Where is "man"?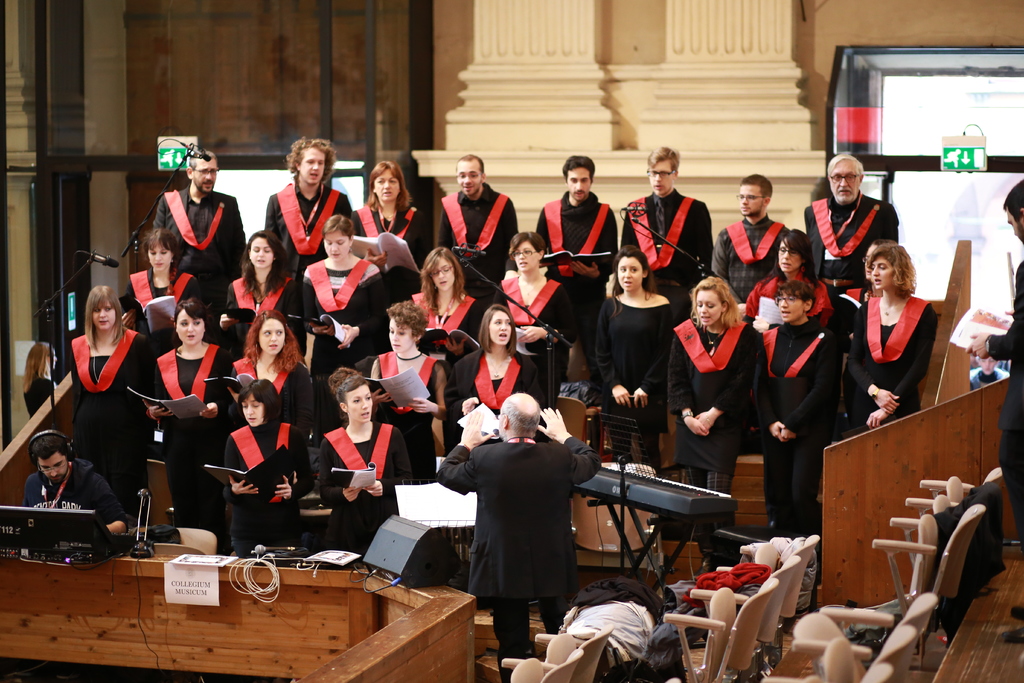
bbox=(434, 152, 519, 303).
